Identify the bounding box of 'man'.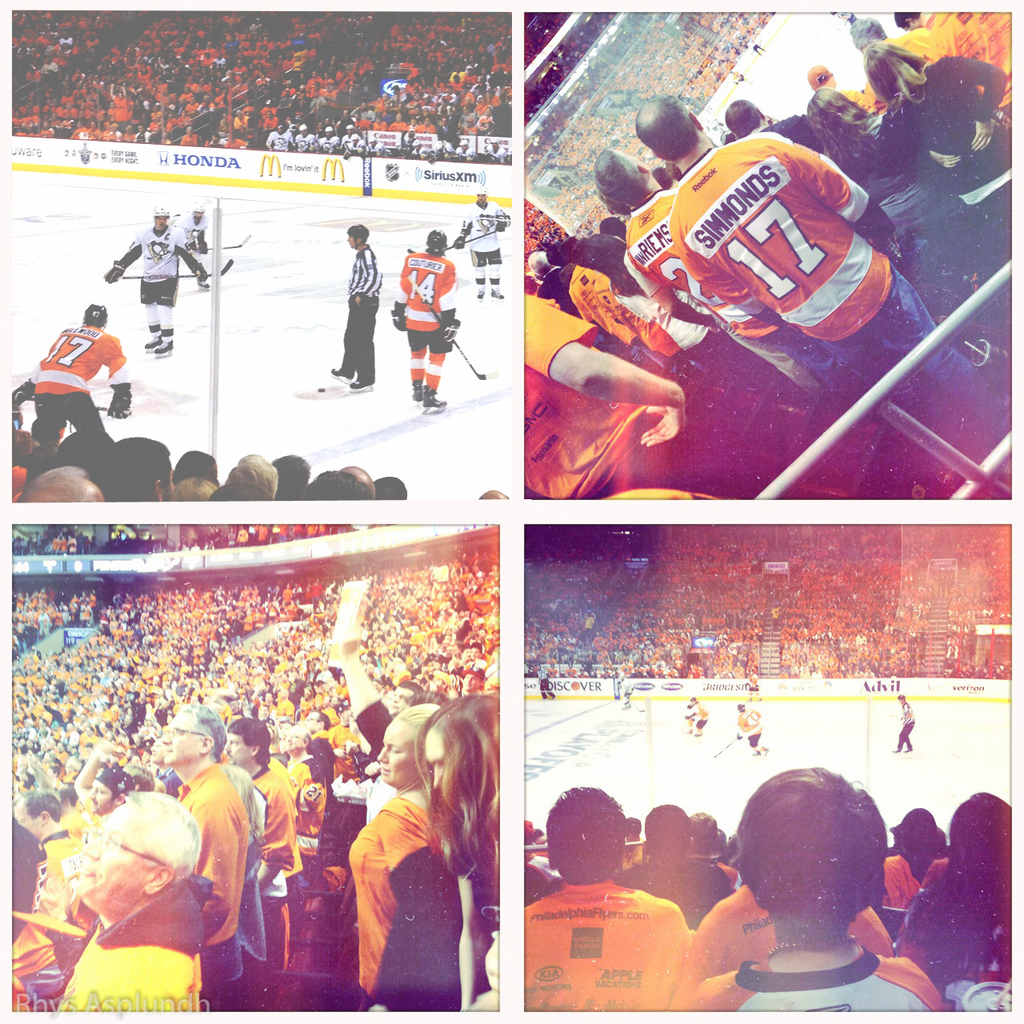
583:146:856:396.
